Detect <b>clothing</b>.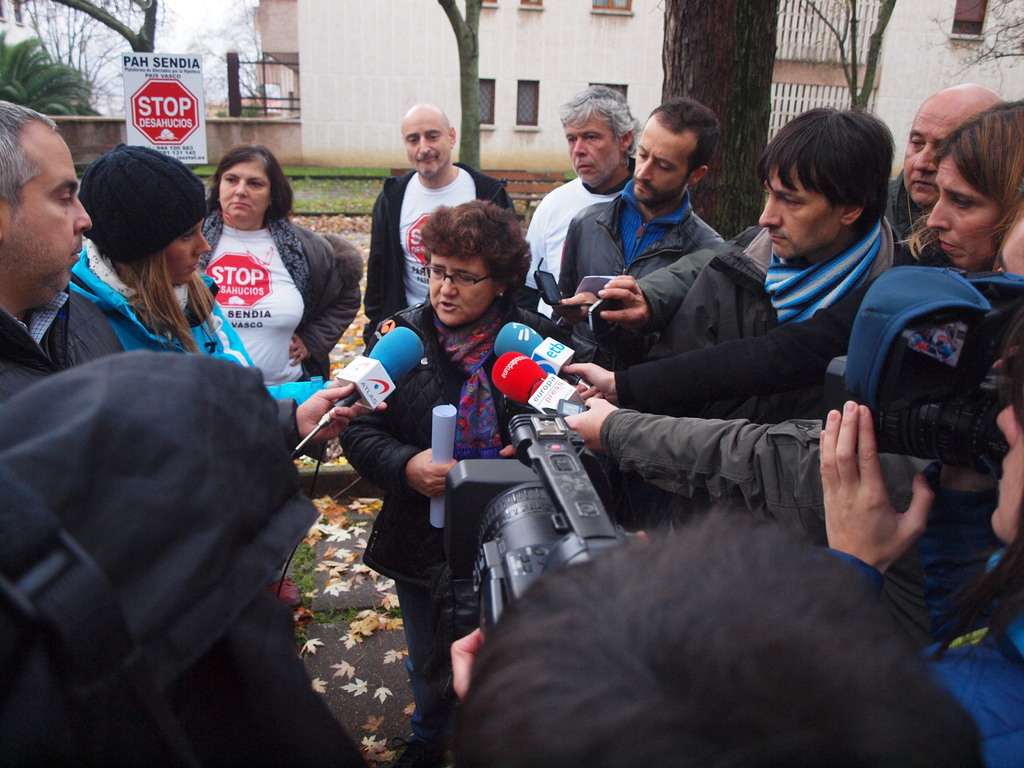
Detected at region(883, 171, 950, 246).
